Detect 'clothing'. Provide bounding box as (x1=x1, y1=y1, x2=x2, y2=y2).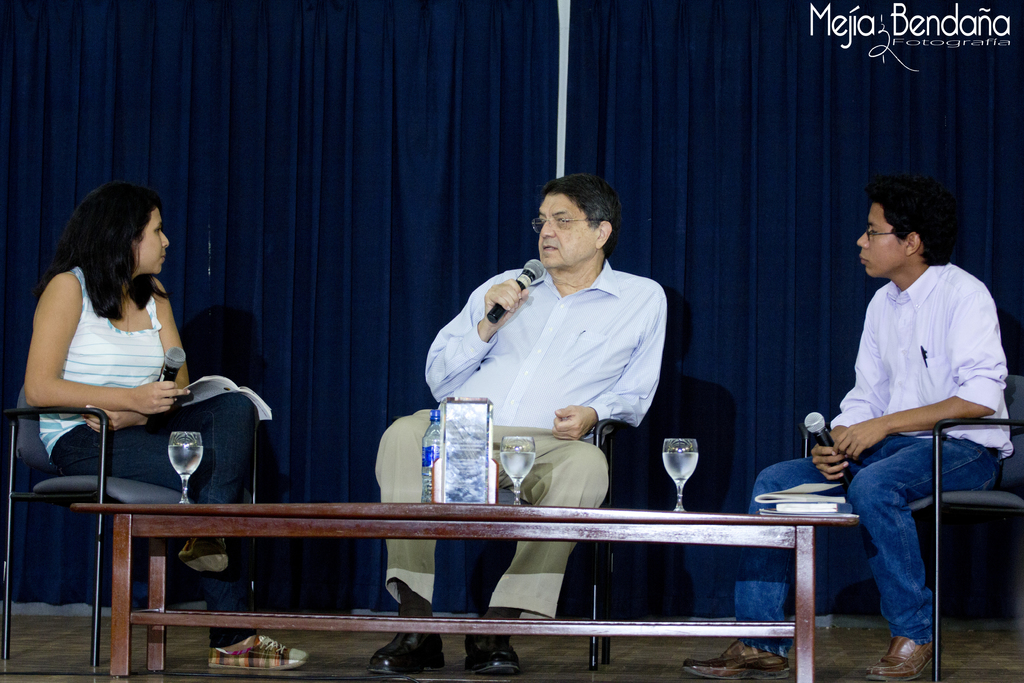
(x1=38, y1=267, x2=255, y2=648).
